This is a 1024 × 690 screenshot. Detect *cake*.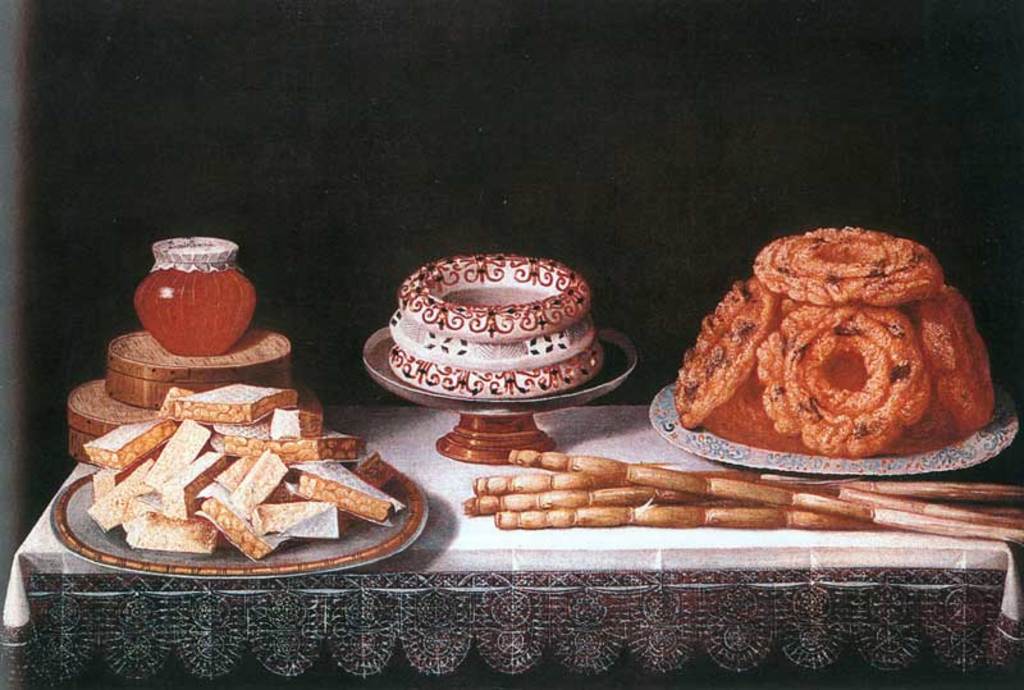
(left=385, top=253, right=611, bottom=397).
